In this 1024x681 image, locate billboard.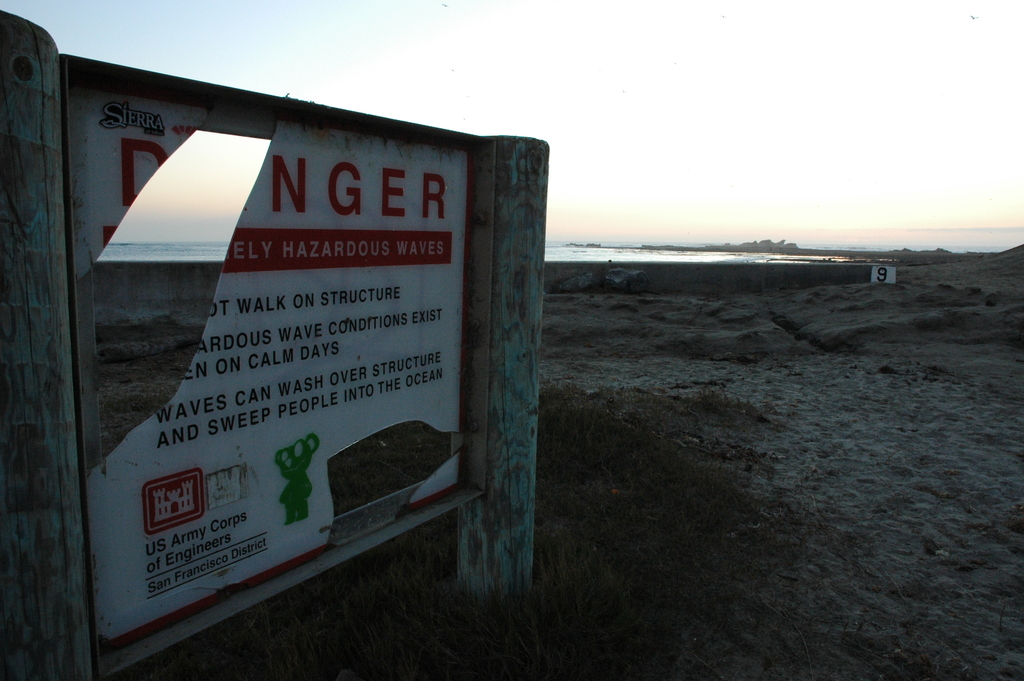
Bounding box: bbox=(81, 75, 461, 663).
